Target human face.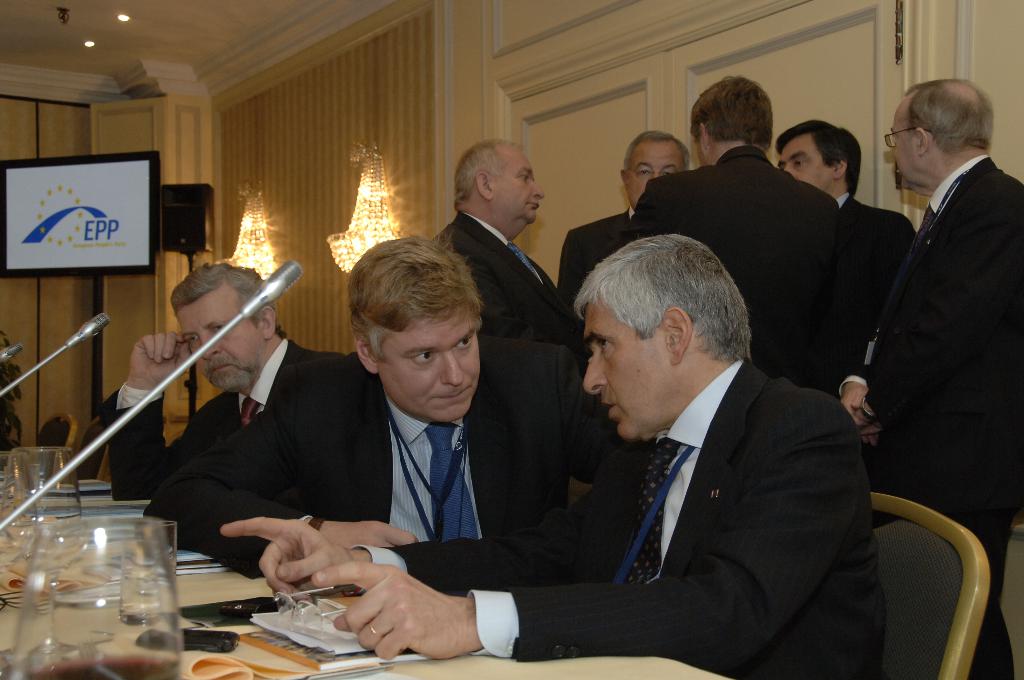
Target region: 378 312 480 416.
